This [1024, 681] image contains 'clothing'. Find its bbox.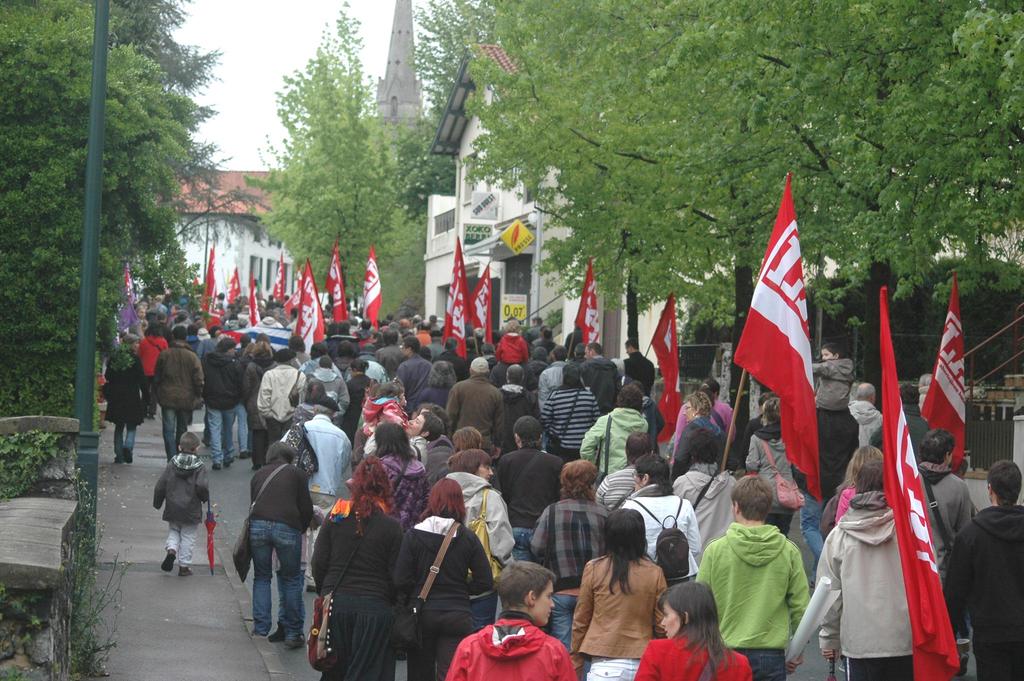
box=[714, 504, 835, 663].
